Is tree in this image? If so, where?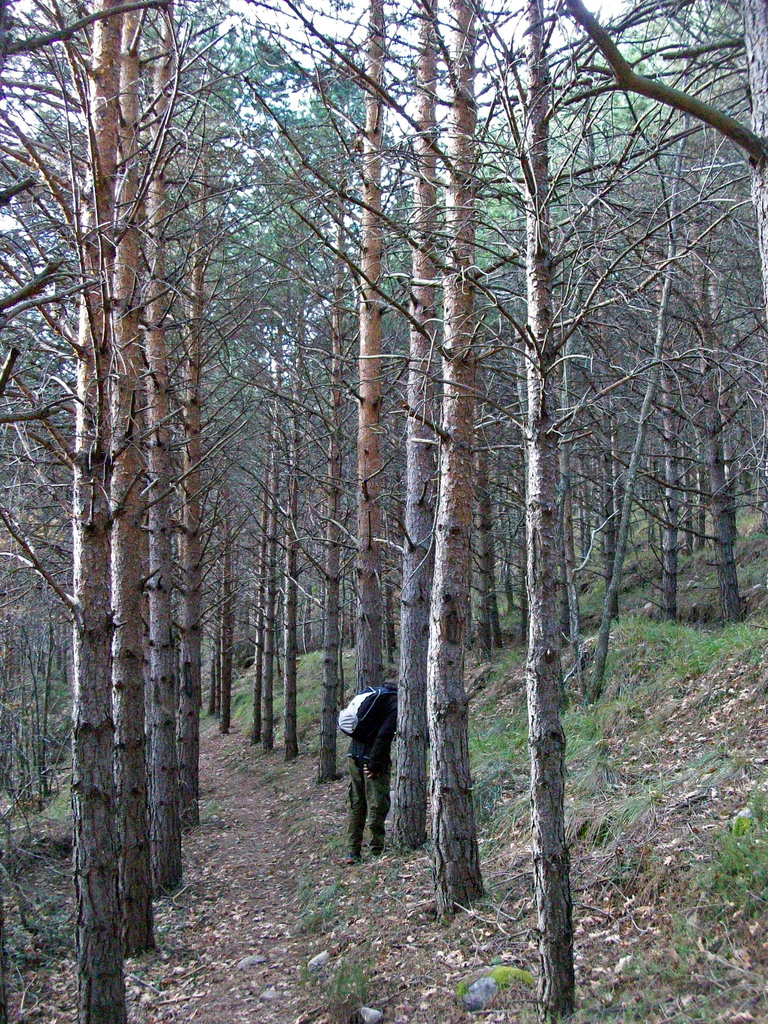
Yes, at [166,0,232,903].
